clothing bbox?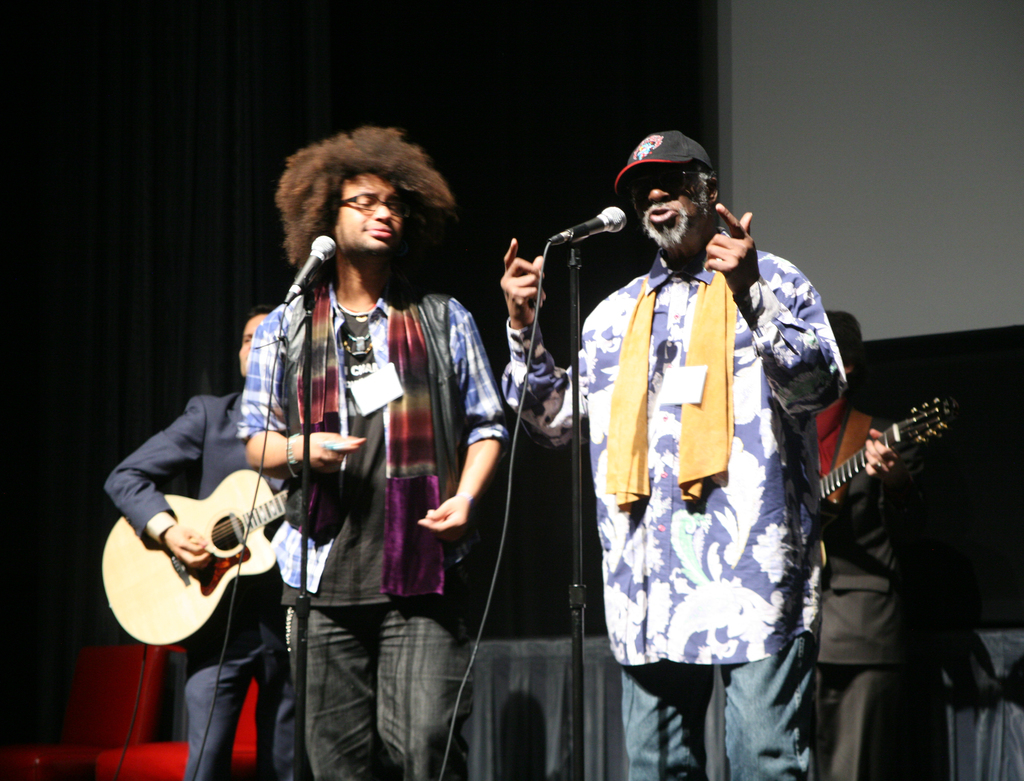
x1=235, y1=270, x2=509, y2=780
